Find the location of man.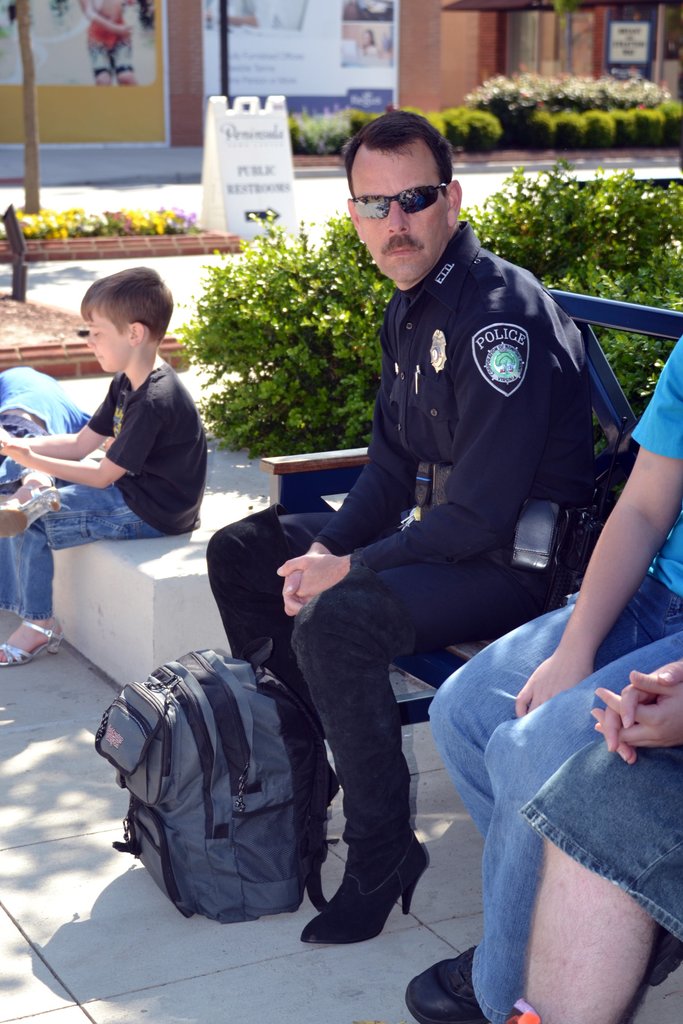
Location: pyautogui.locateOnScreen(205, 111, 591, 941).
